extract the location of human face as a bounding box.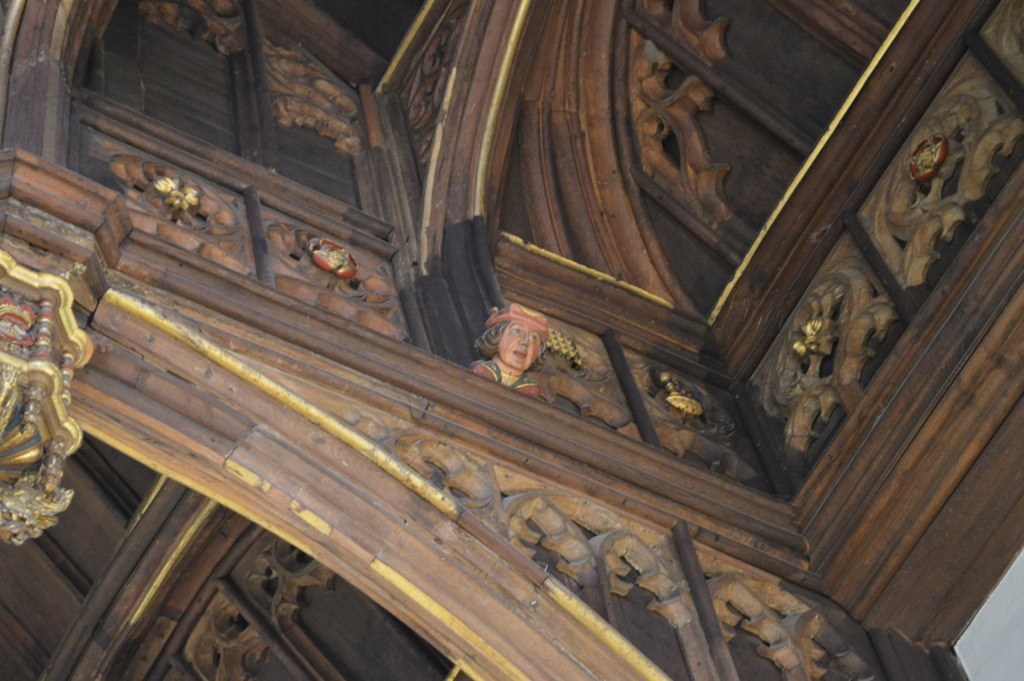
Rect(499, 321, 542, 370).
